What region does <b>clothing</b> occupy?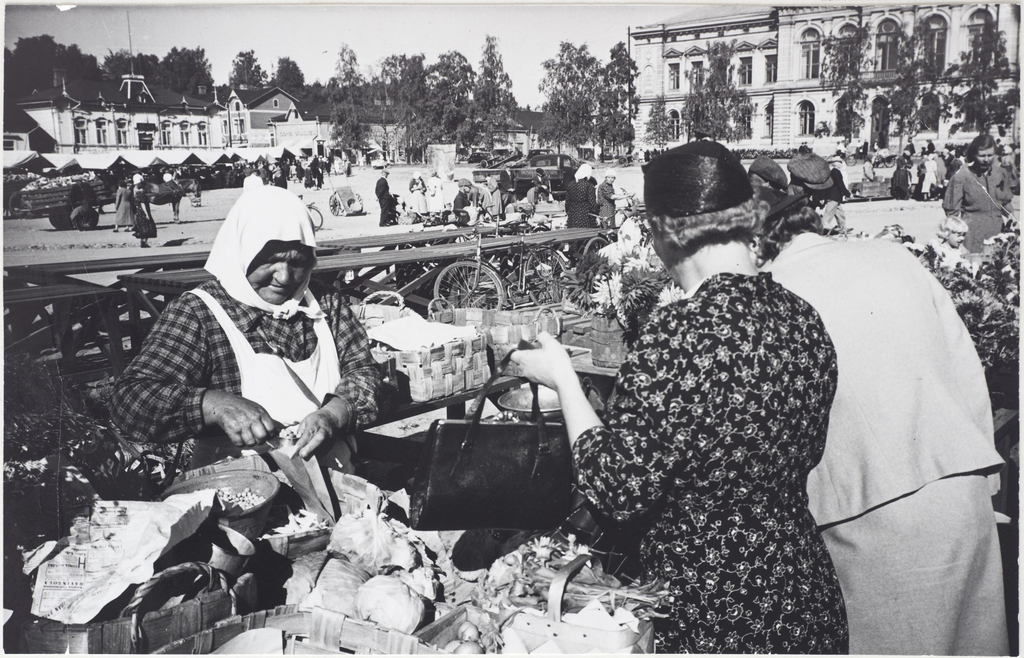
detection(100, 181, 146, 236).
